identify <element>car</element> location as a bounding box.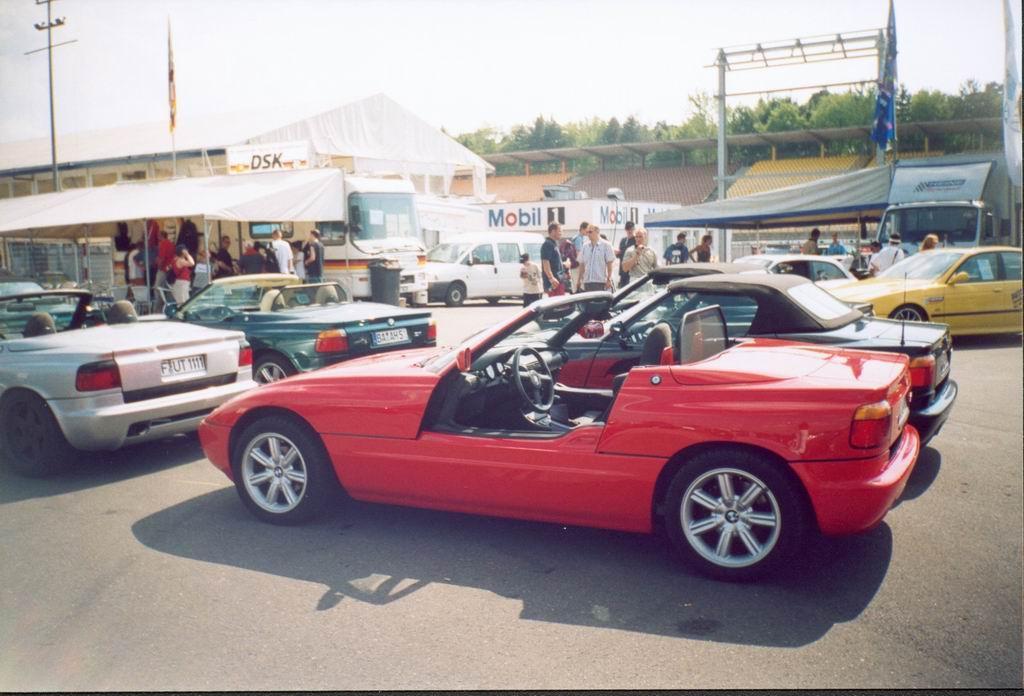
825/238/1023/333.
